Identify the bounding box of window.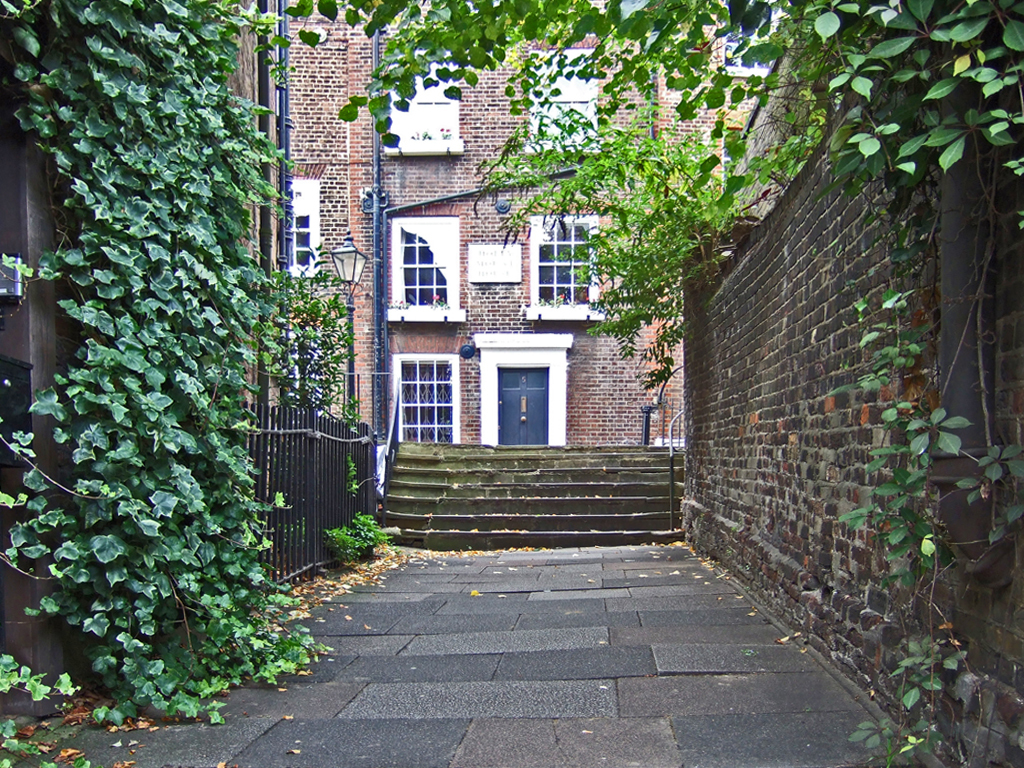
bbox(384, 214, 463, 321).
